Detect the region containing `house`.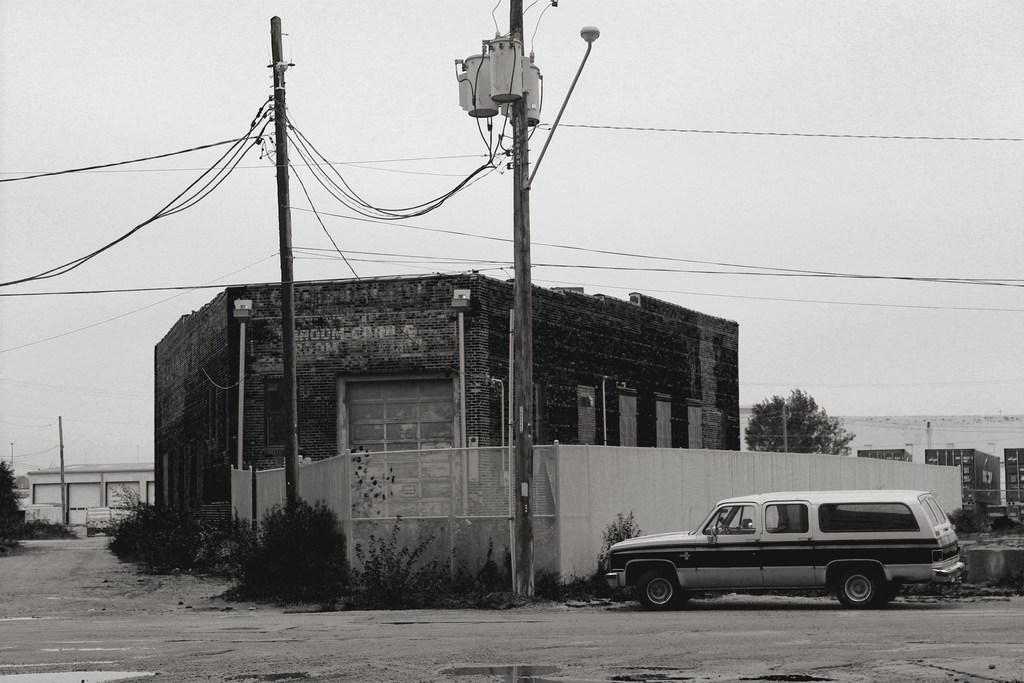
box=[149, 277, 744, 526].
